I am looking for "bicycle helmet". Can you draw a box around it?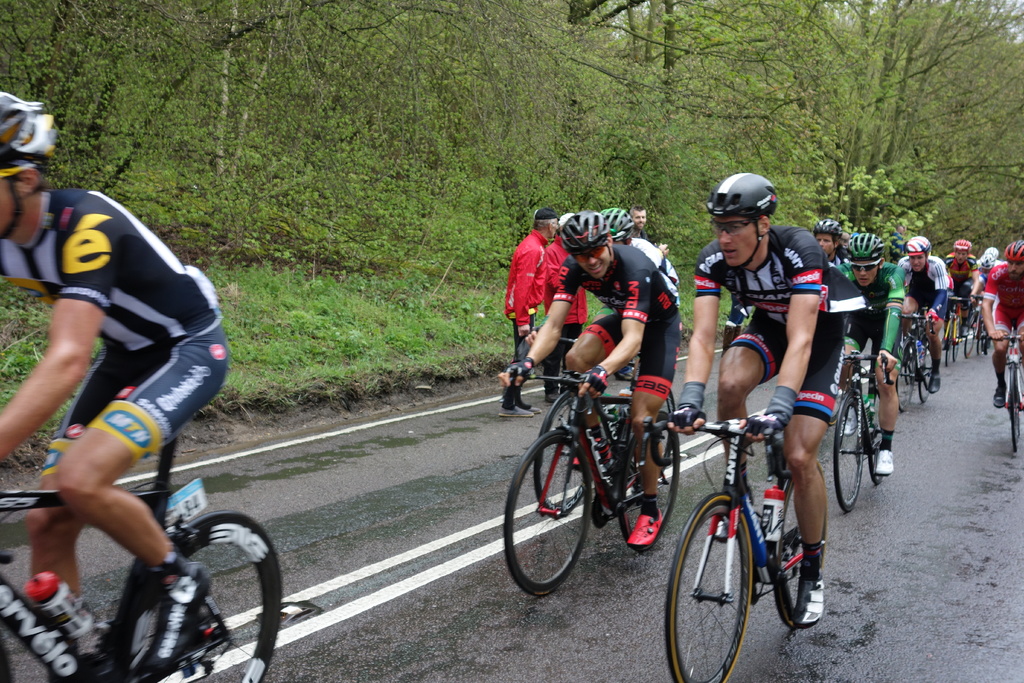
Sure, the bounding box is x1=595 y1=206 x2=636 y2=247.
